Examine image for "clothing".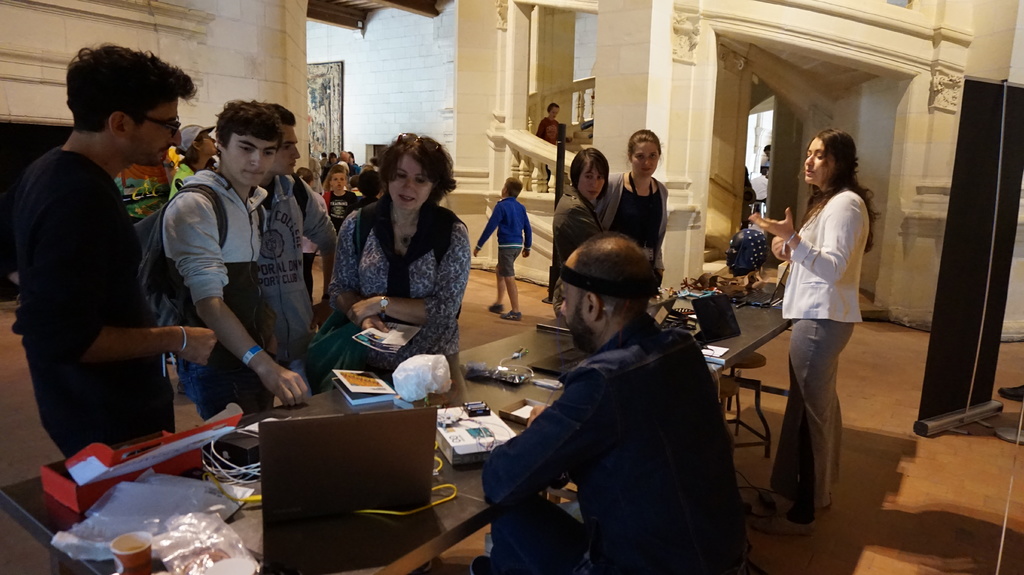
Examination result: rect(766, 193, 865, 513).
